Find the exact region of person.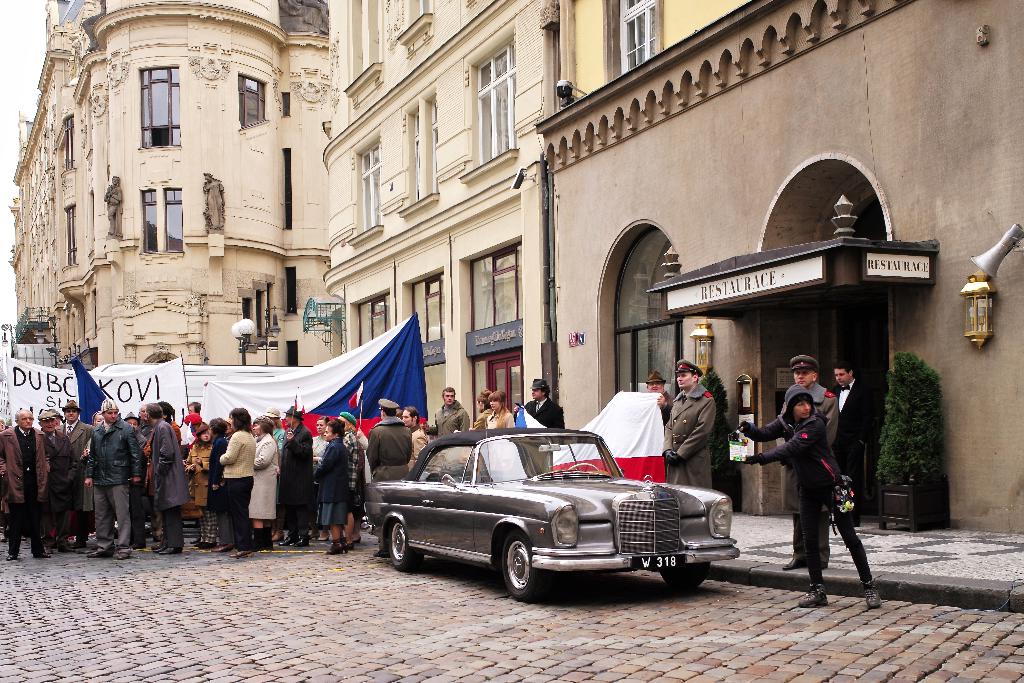
Exact region: rect(424, 388, 467, 441).
